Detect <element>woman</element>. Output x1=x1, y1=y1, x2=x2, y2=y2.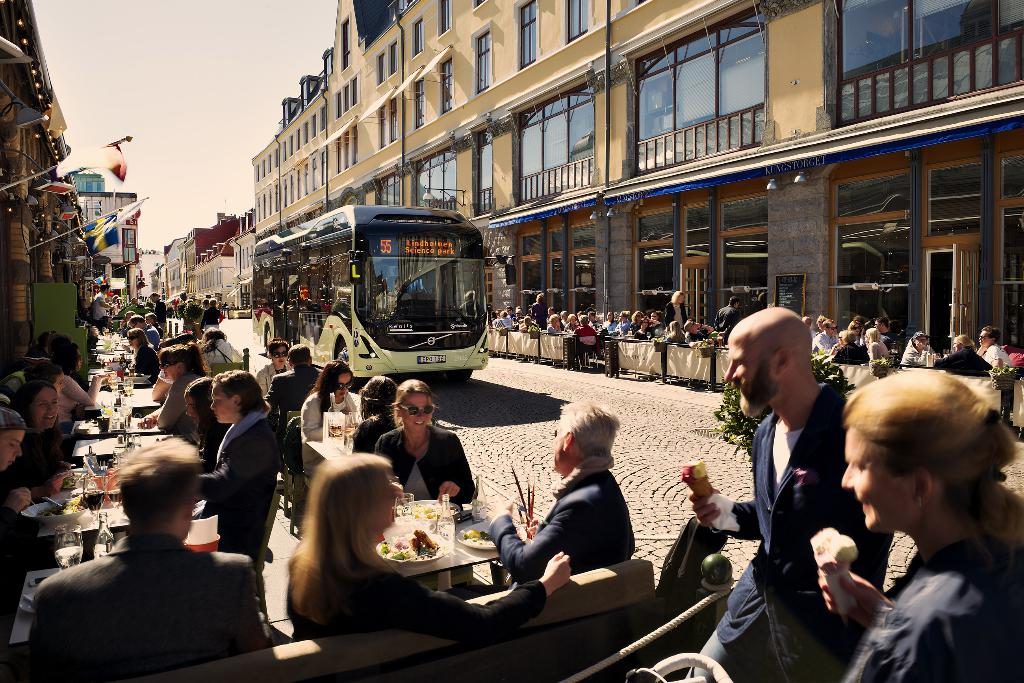
x1=0, y1=378, x2=83, y2=497.
